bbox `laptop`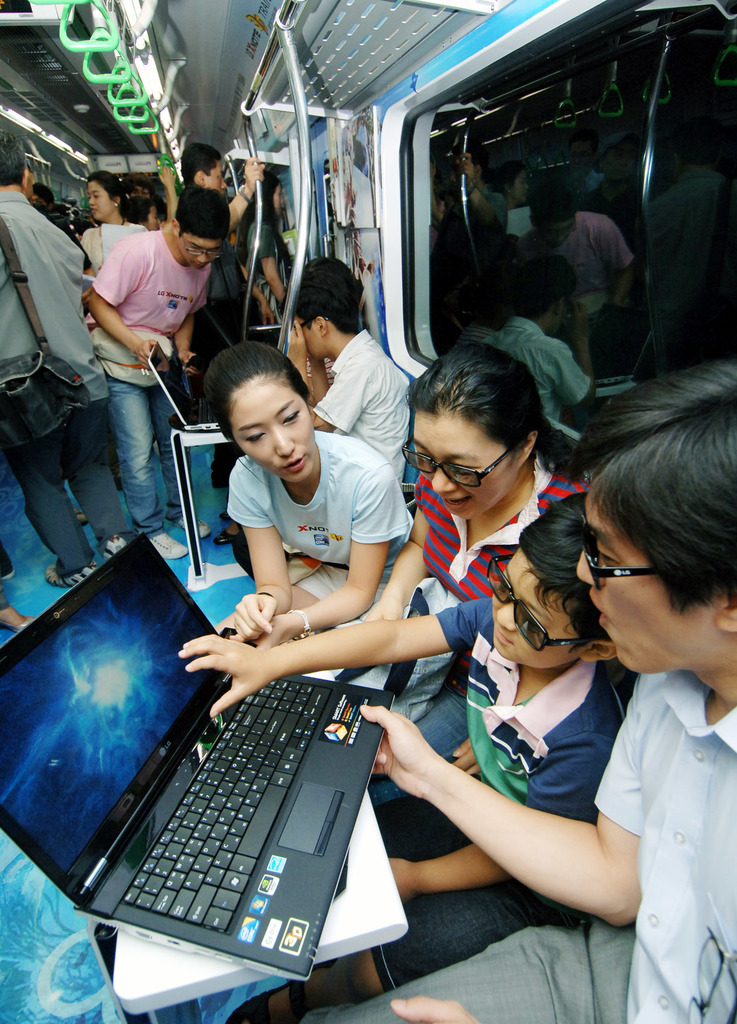
box(150, 344, 219, 430)
